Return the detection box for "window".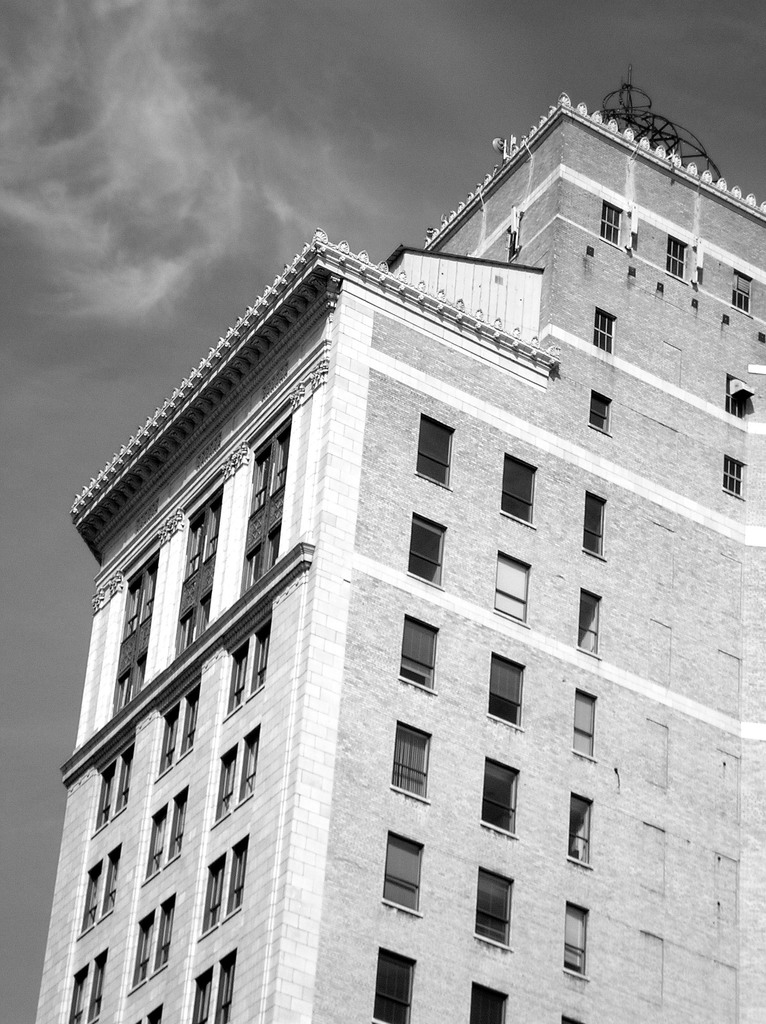
86 734 137 837.
